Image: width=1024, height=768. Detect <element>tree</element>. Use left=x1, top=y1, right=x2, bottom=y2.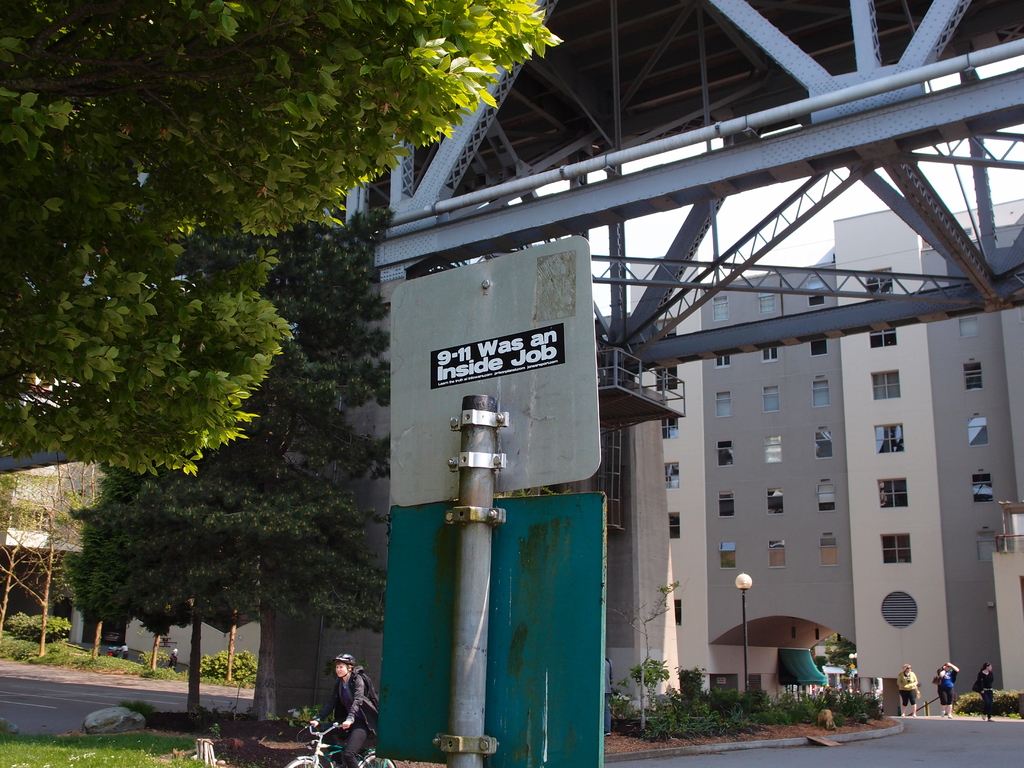
left=948, top=680, right=1023, bottom=717.
